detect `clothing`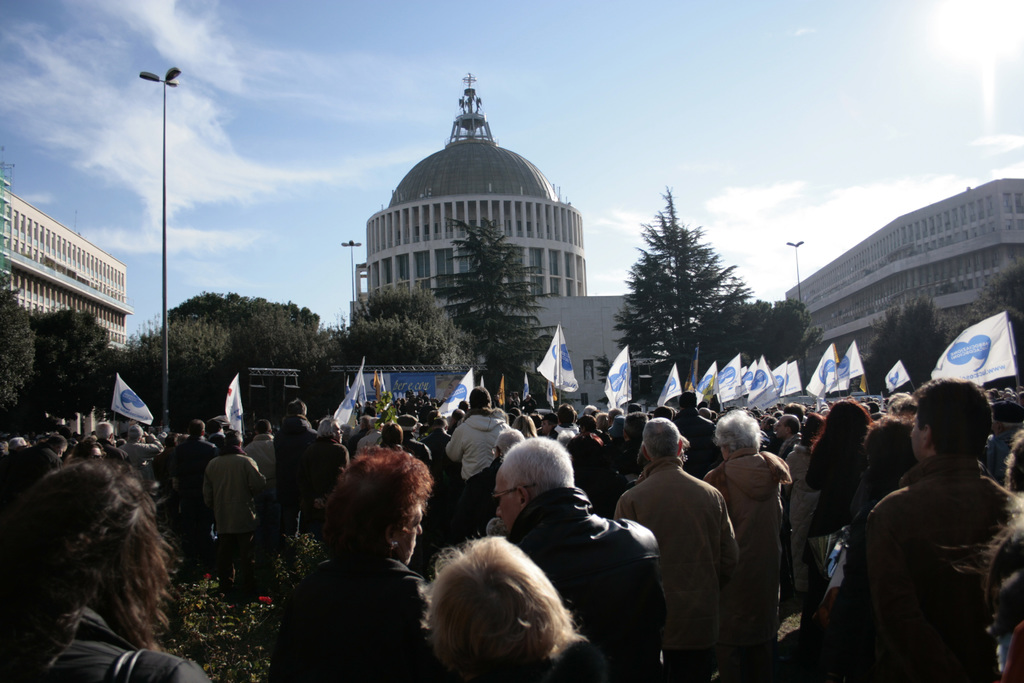
<box>981,421,1023,493</box>
